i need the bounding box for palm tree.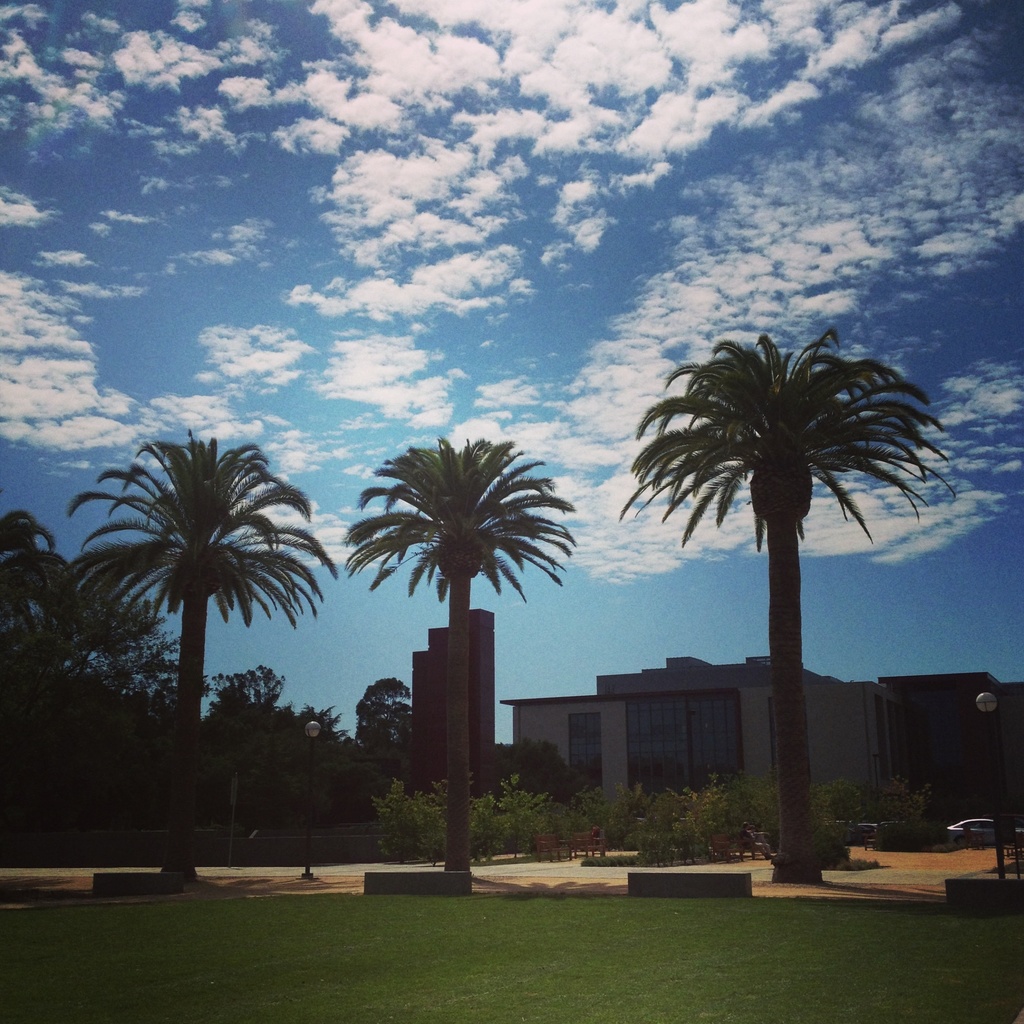
Here it is: rect(628, 342, 941, 904).
